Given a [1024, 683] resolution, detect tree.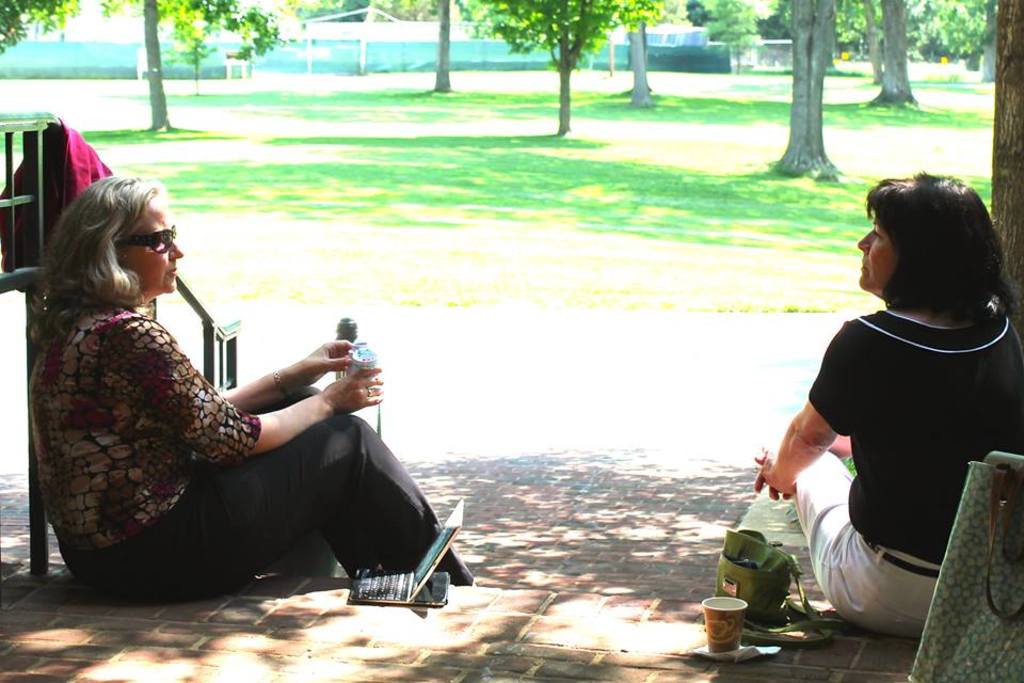
Rect(43, 0, 238, 131).
